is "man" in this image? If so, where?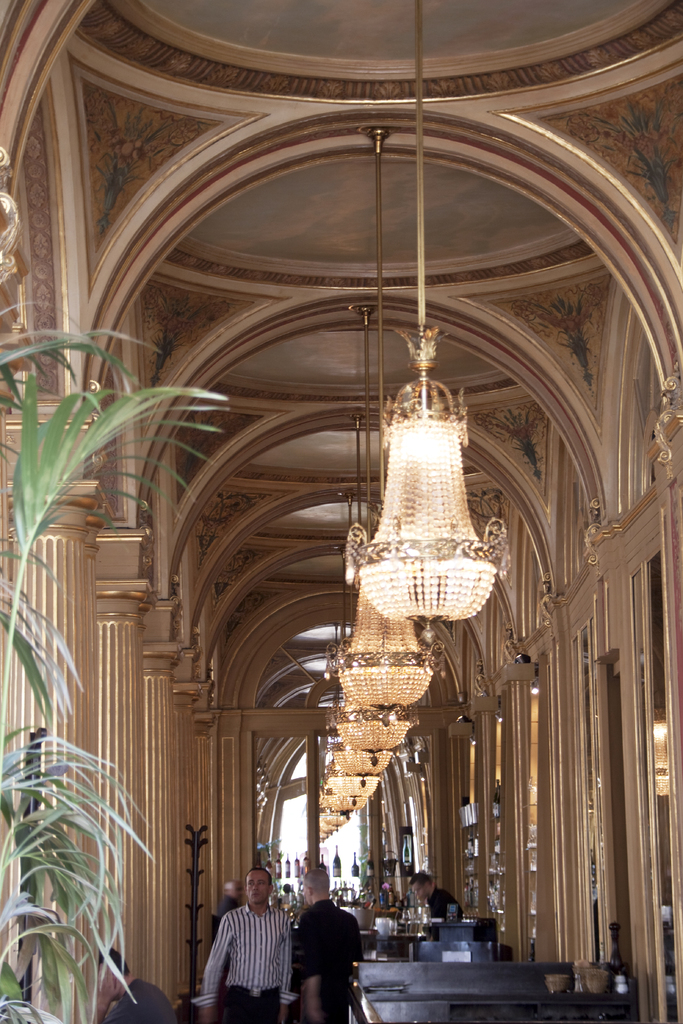
Yes, at <region>284, 863, 365, 1023</region>.
